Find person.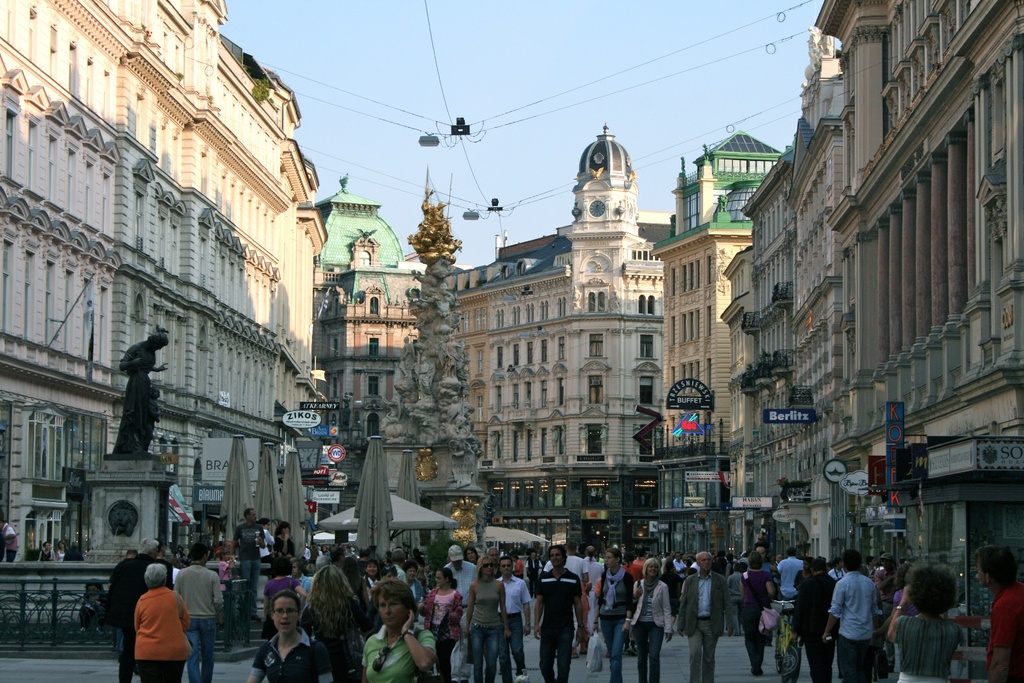
{"x1": 588, "y1": 545, "x2": 634, "y2": 677}.
